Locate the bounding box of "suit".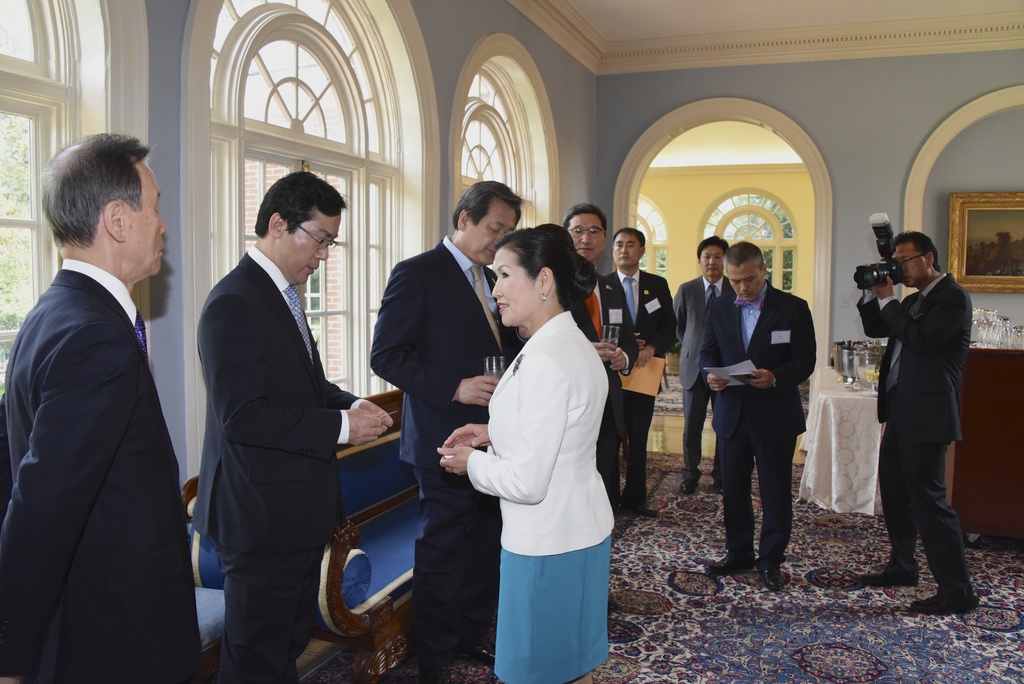
Bounding box: (569, 261, 640, 516).
